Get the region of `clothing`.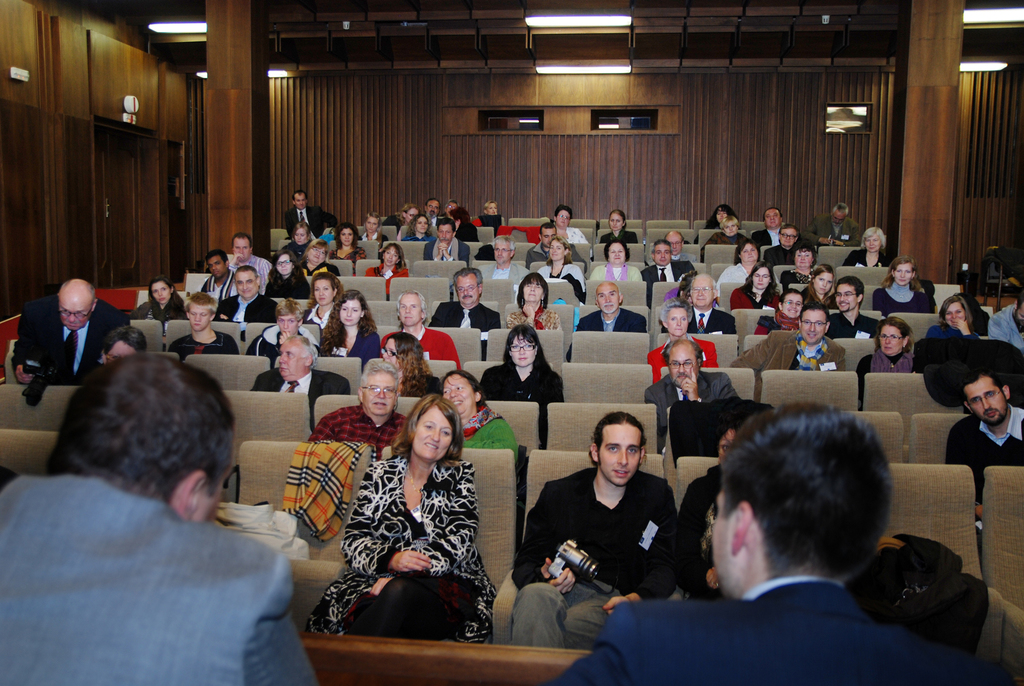
(286, 200, 333, 236).
